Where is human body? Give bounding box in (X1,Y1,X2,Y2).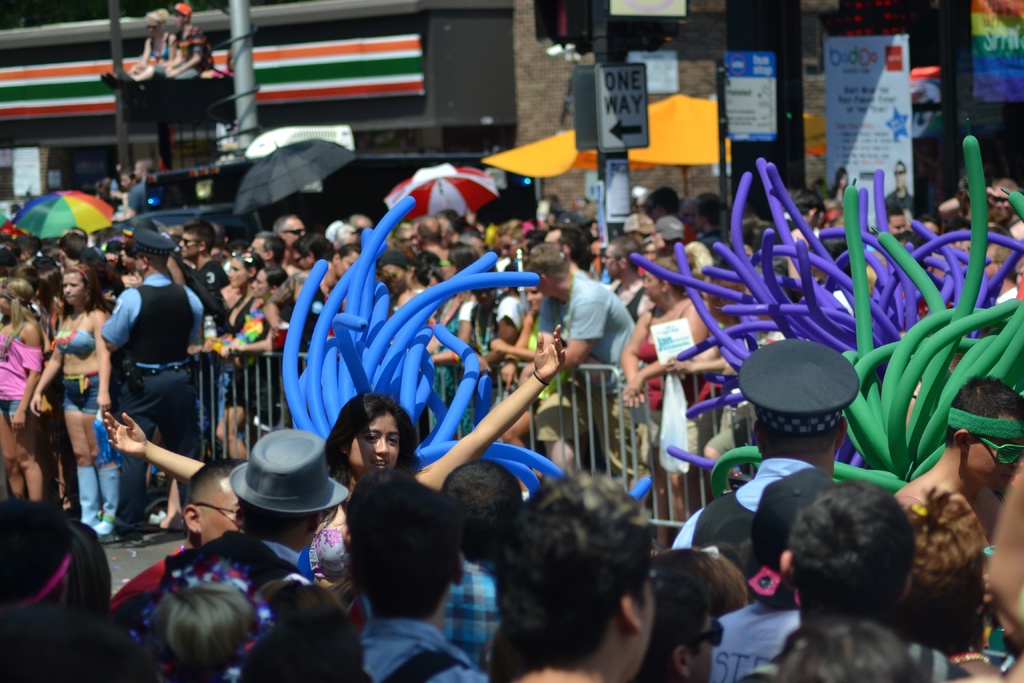
(627,217,657,240).
